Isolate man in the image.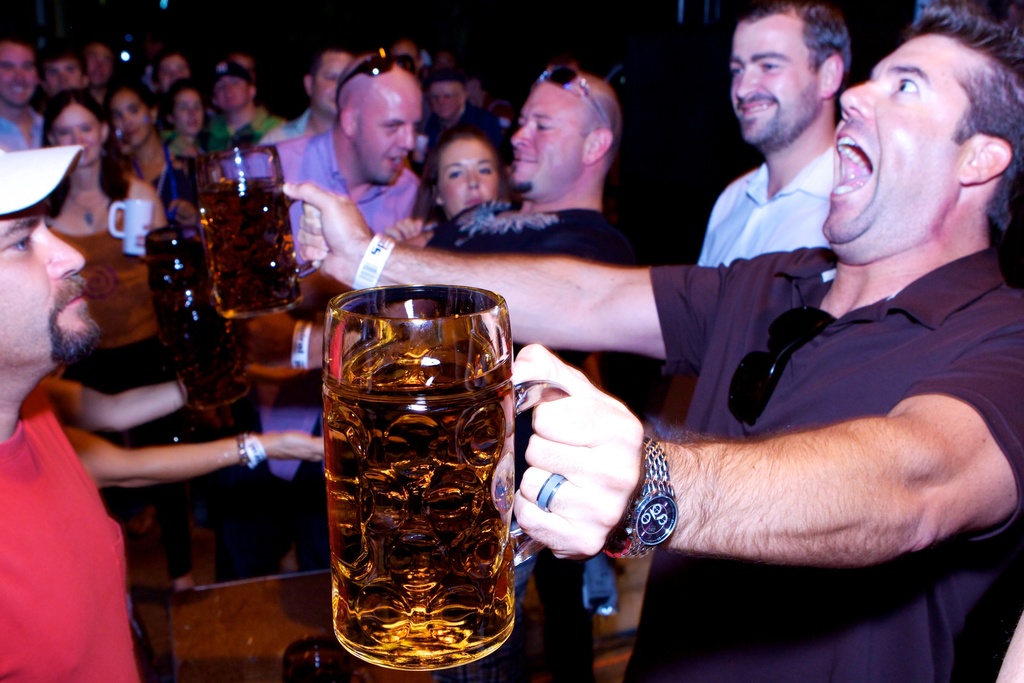
Isolated region: bbox(282, 0, 1023, 682).
